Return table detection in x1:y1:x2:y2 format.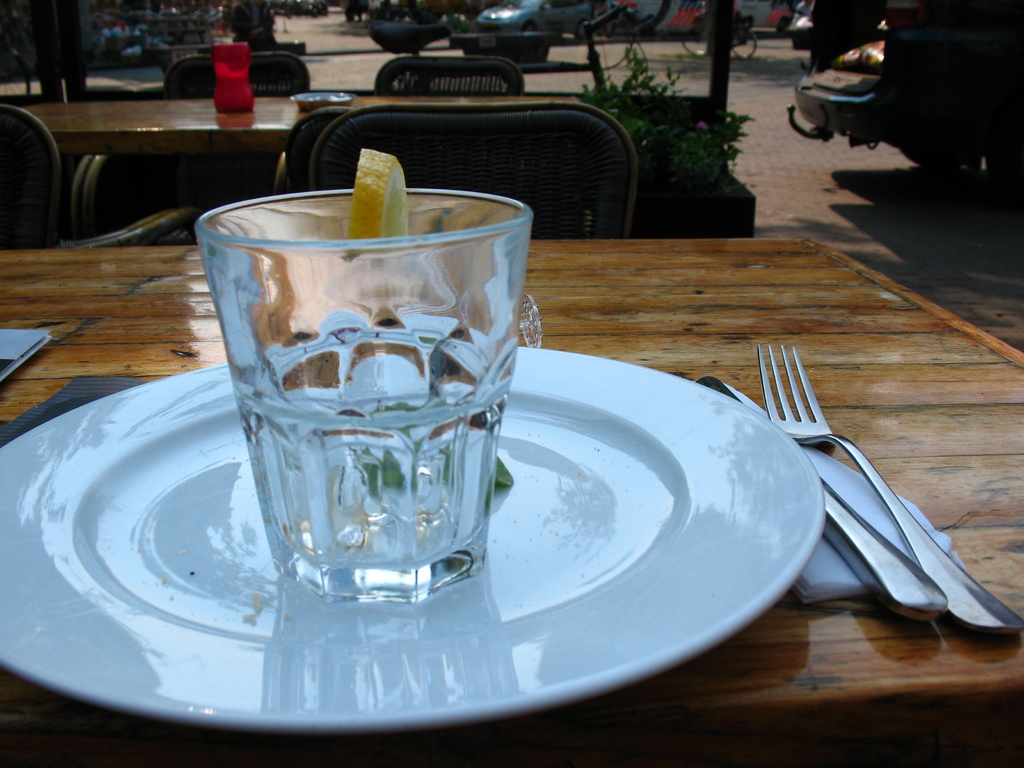
0:241:1023:767.
